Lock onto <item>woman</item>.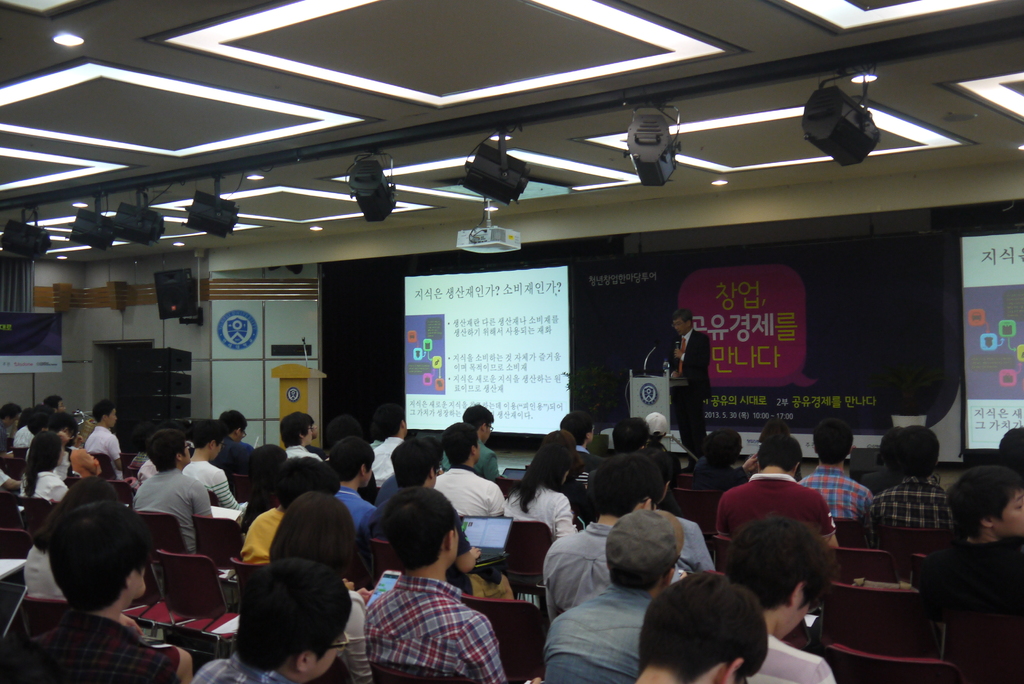
Locked: 684, 439, 749, 494.
